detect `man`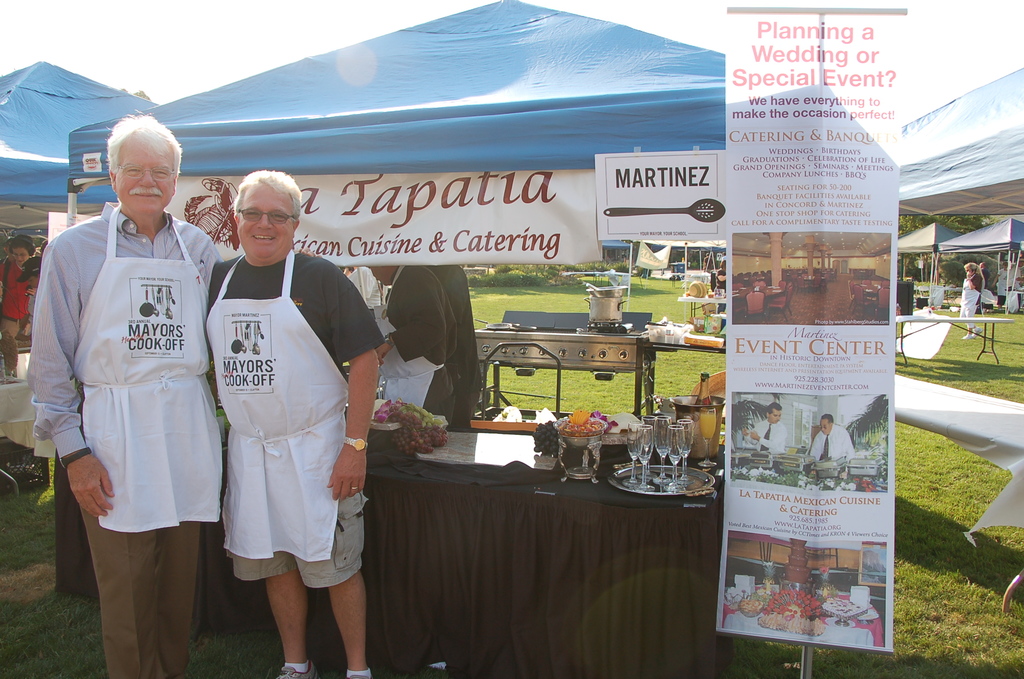
365/263/456/428
